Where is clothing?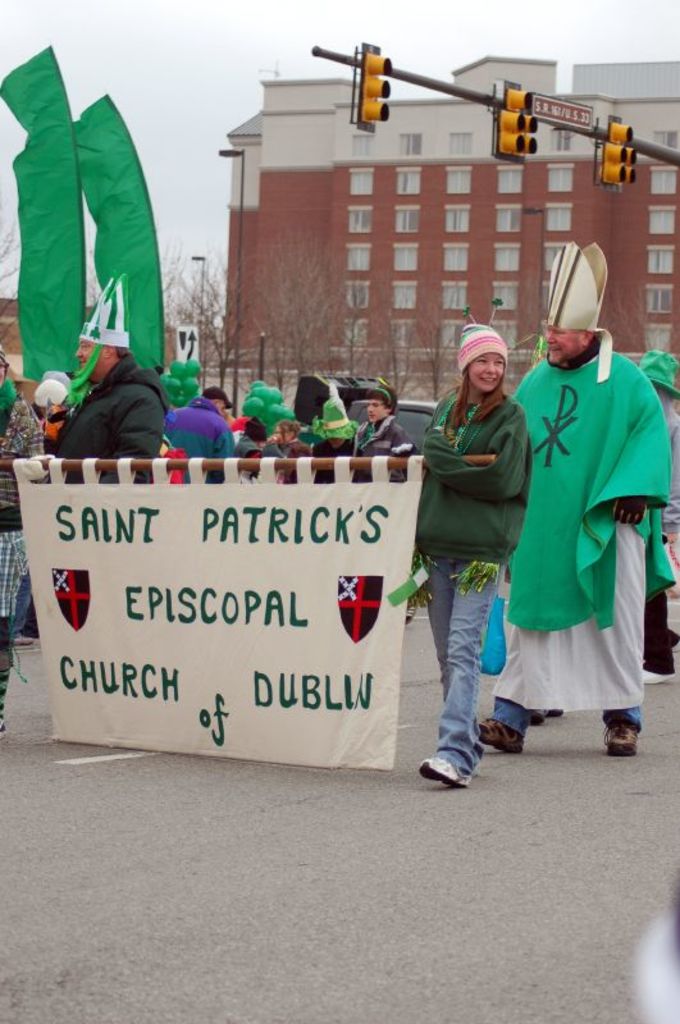
Rect(507, 311, 661, 718).
